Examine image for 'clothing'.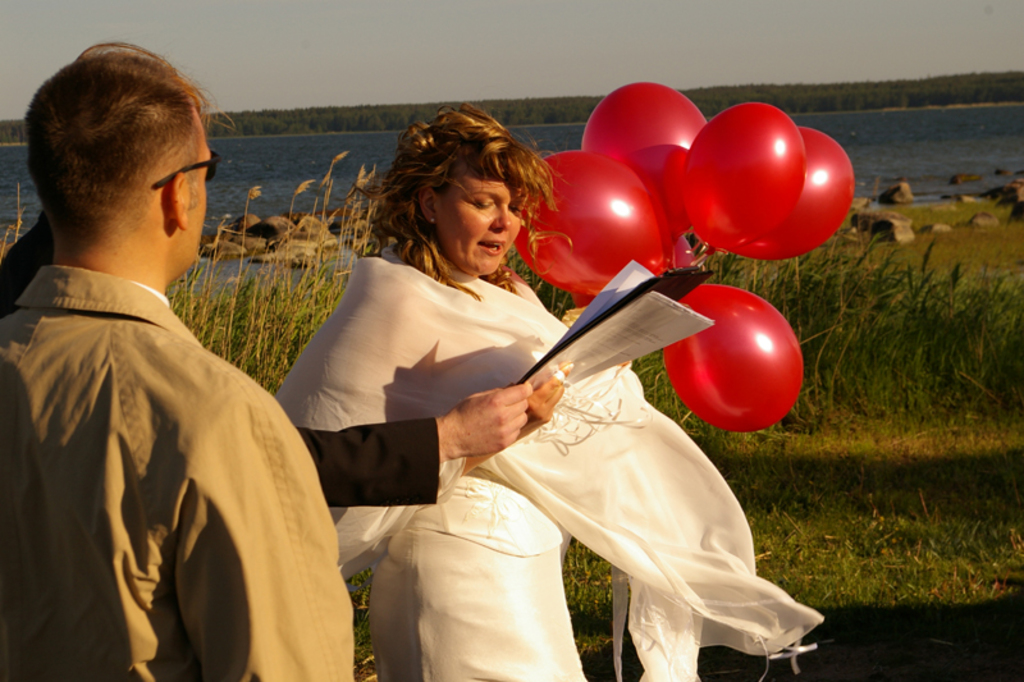
Examination result: bbox(0, 261, 362, 681).
